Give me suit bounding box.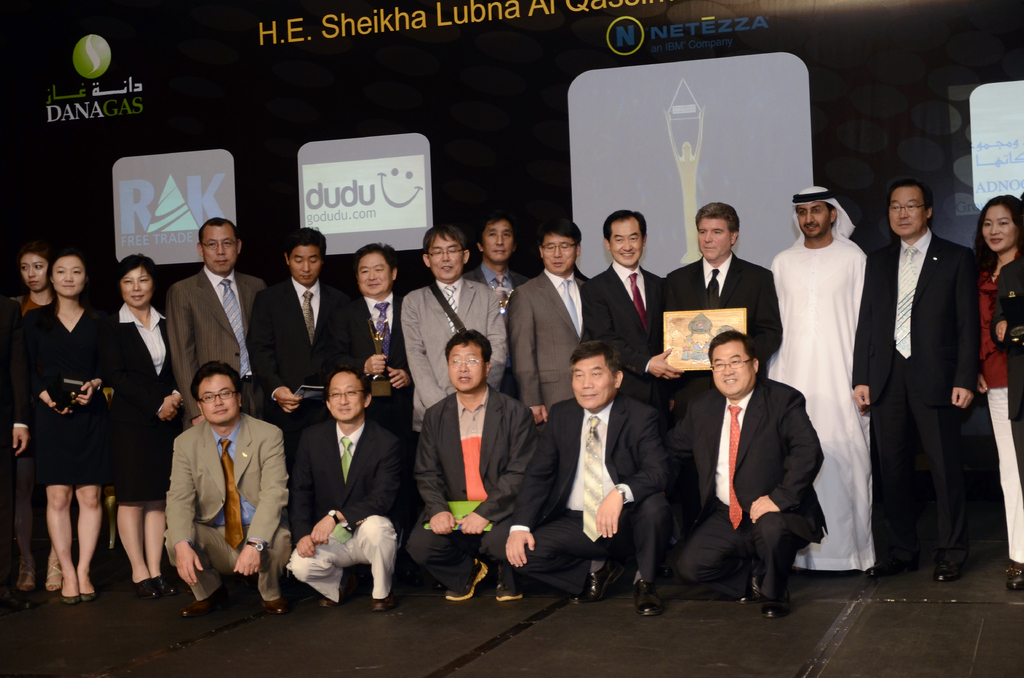
Rect(851, 225, 984, 557).
